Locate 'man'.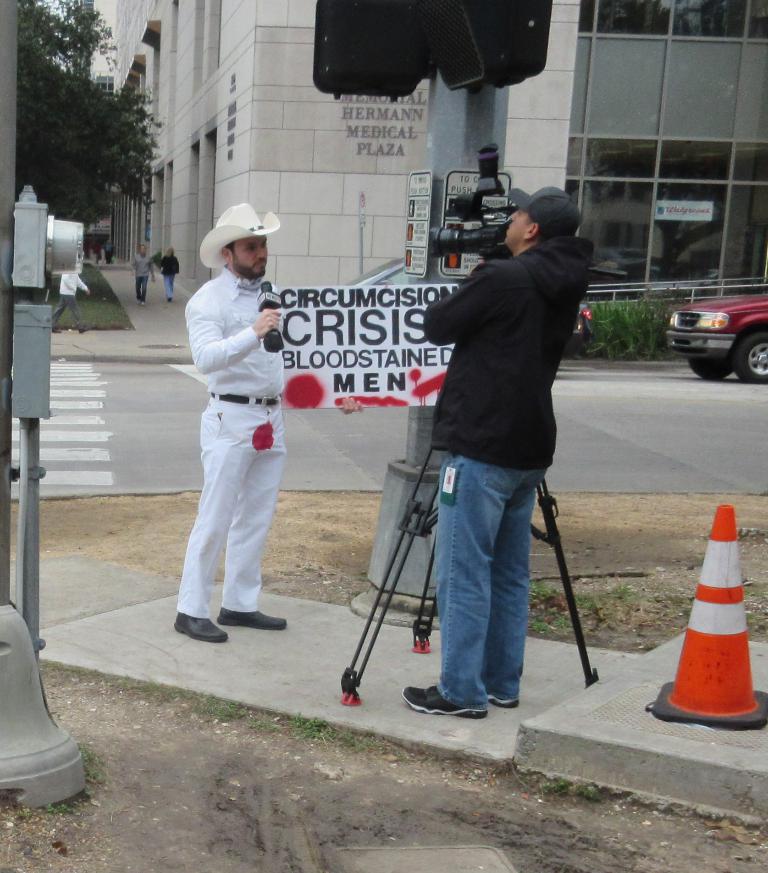
Bounding box: select_region(173, 201, 289, 647).
